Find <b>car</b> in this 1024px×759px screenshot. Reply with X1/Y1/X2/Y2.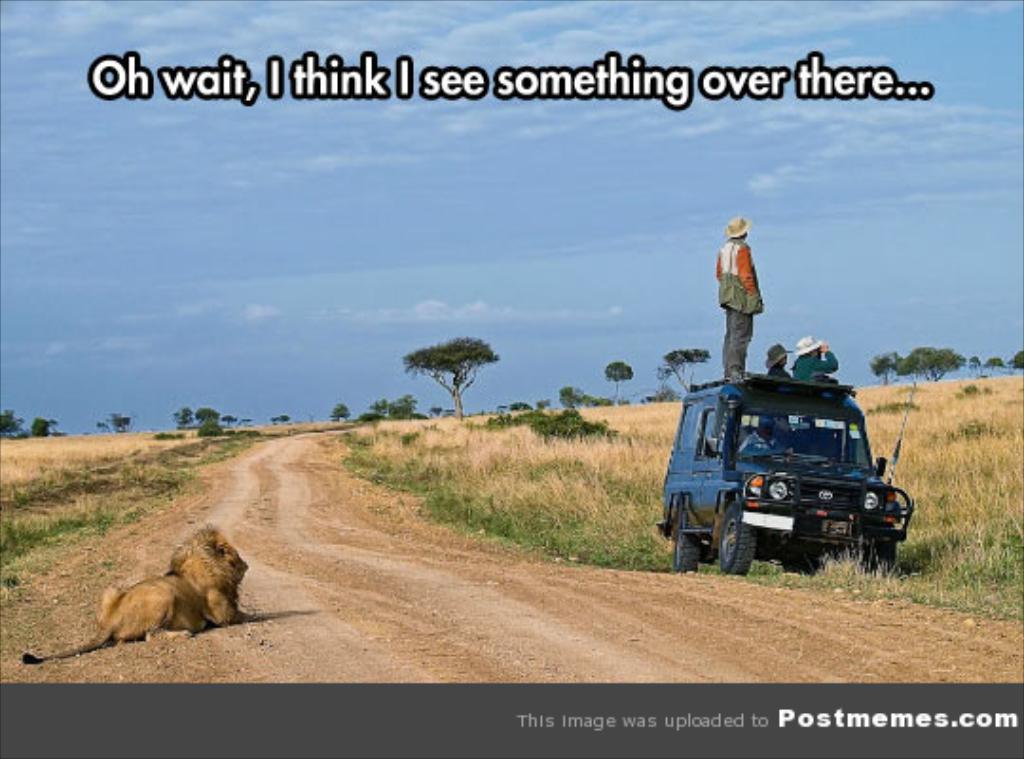
671/361/899/573.
